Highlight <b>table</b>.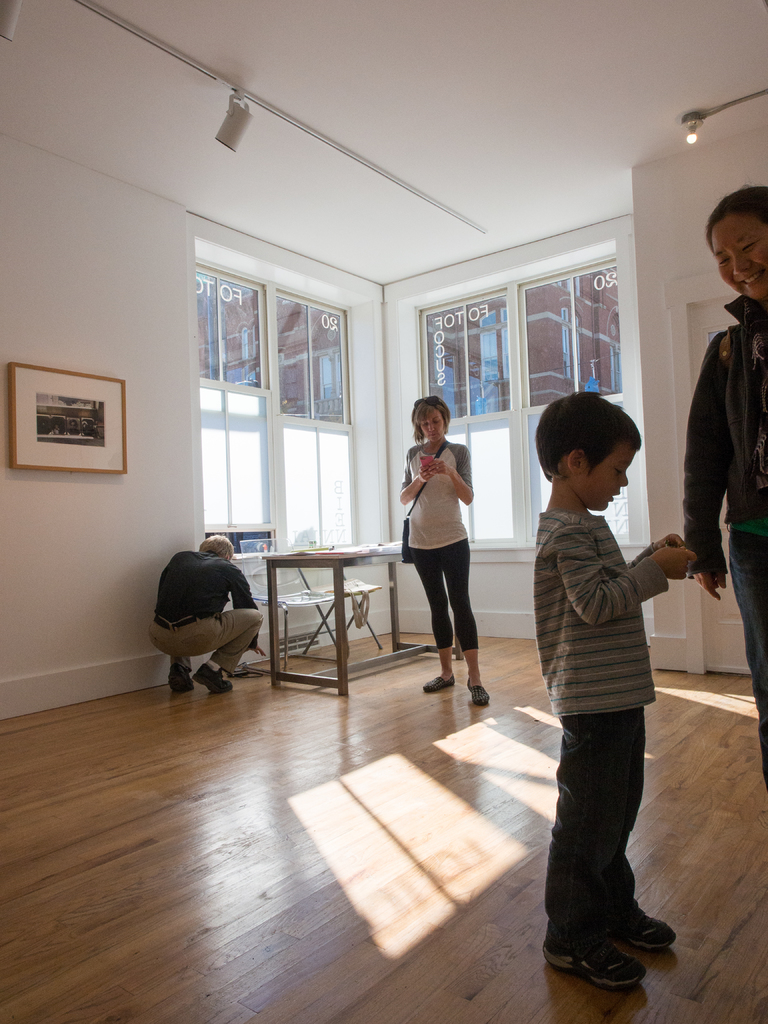
Highlighted region: bbox=[250, 531, 400, 688].
